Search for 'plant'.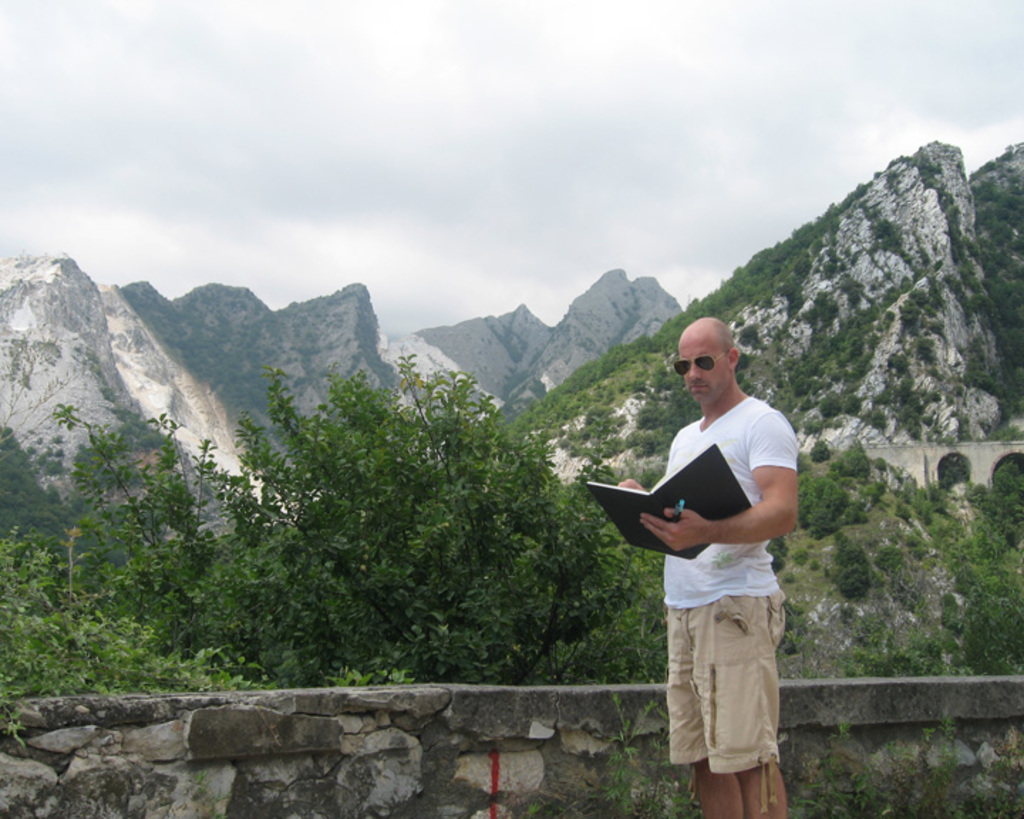
Found at crop(0, 528, 388, 690).
